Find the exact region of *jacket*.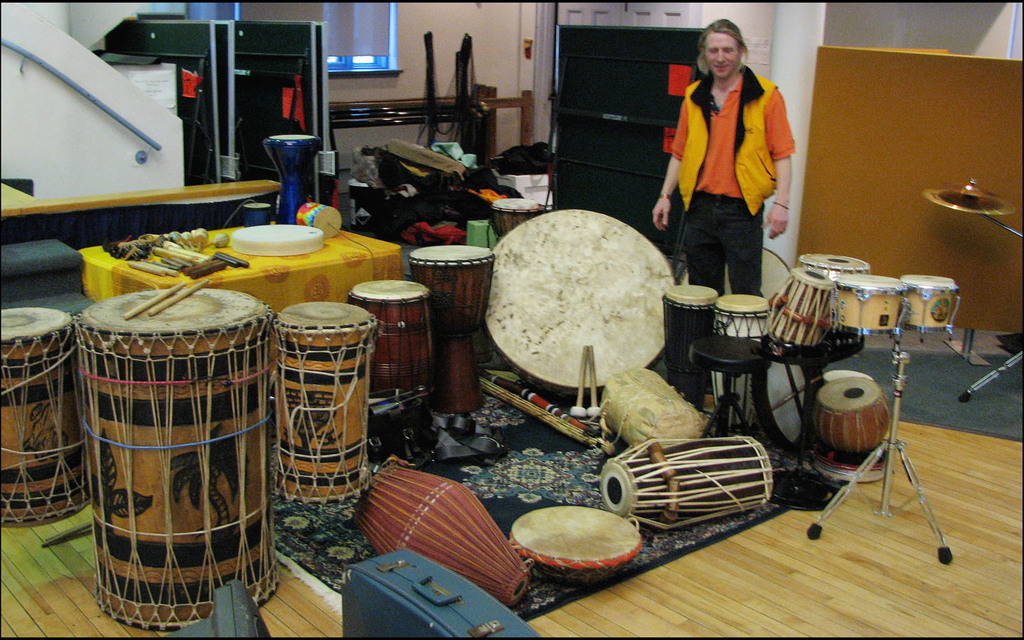
Exact region: bbox(668, 46, 796, 212).
